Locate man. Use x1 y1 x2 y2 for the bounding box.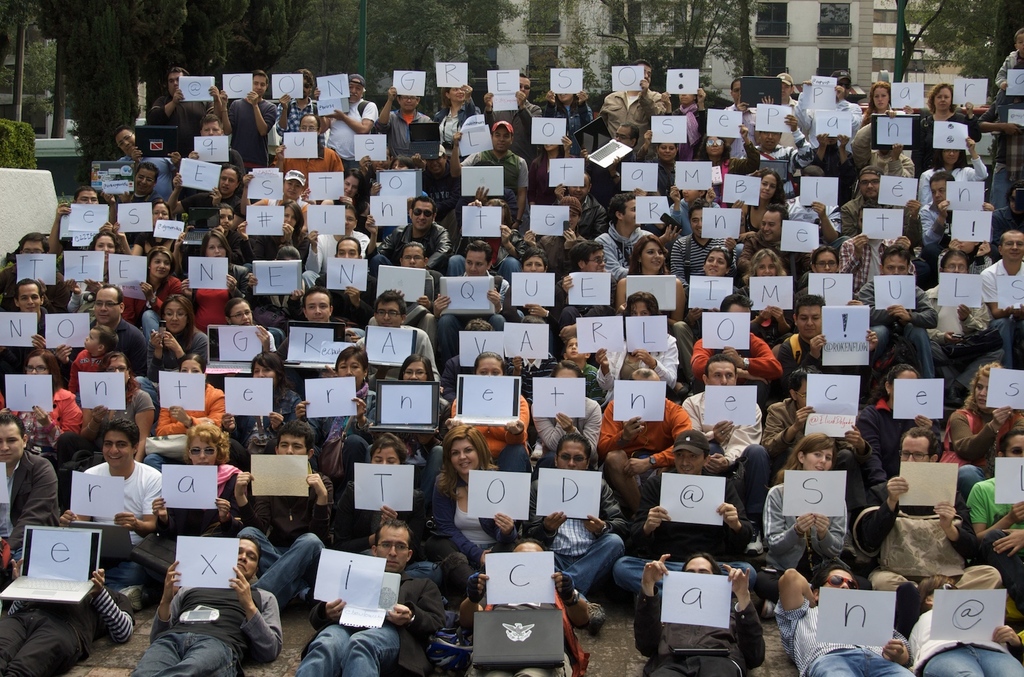
375 88 435 161.
